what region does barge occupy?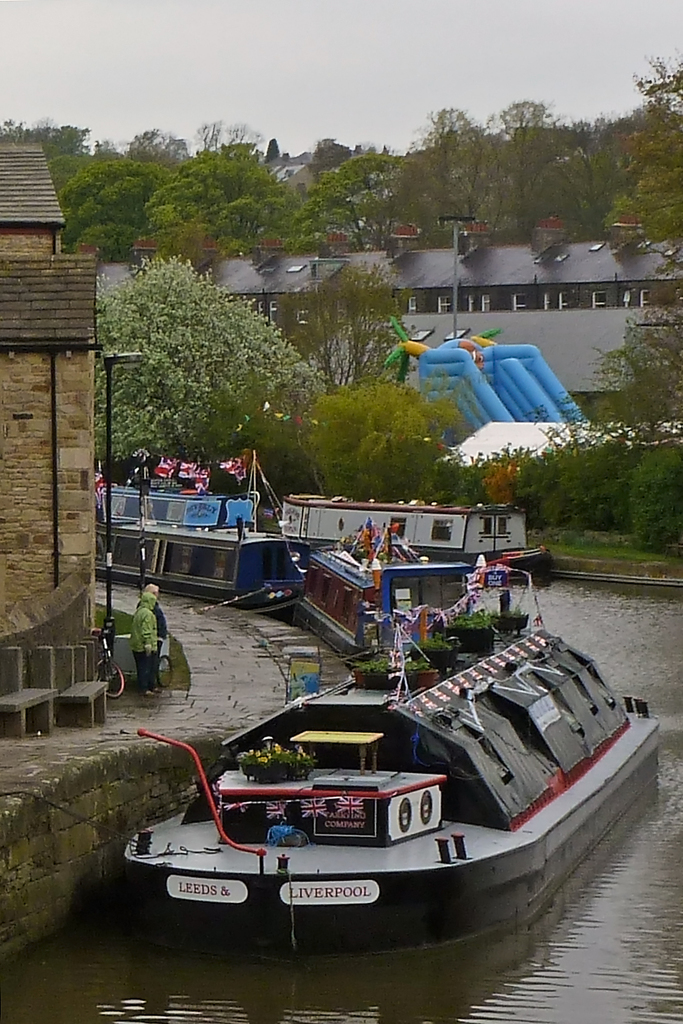
select_region(274, 491, 553, 586).
